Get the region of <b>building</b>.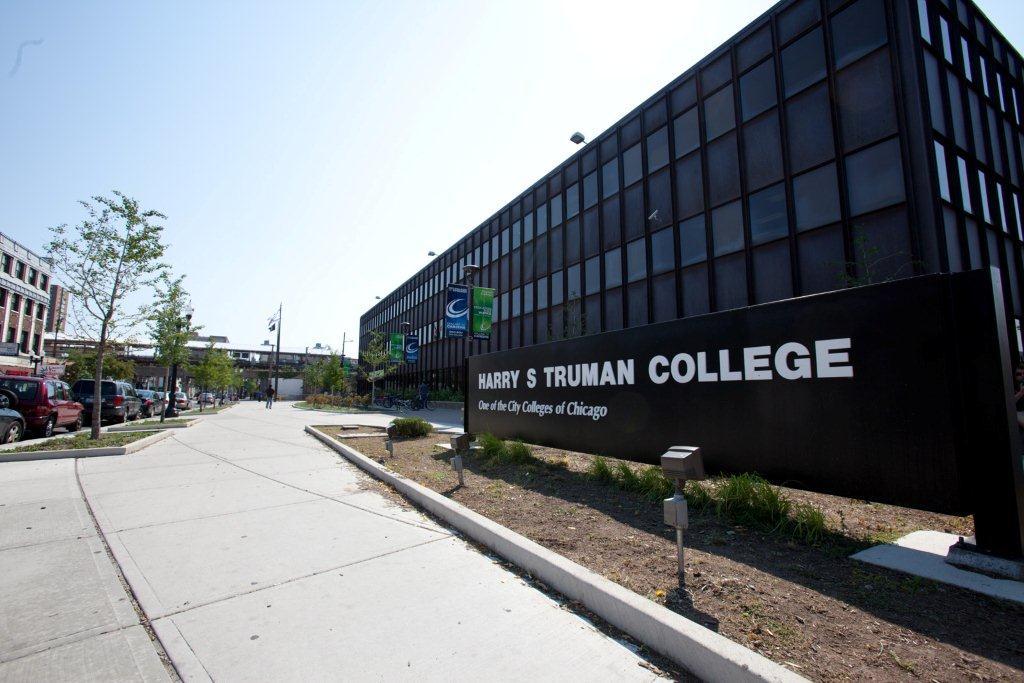
select_region(362, 0, 1023, 465).
